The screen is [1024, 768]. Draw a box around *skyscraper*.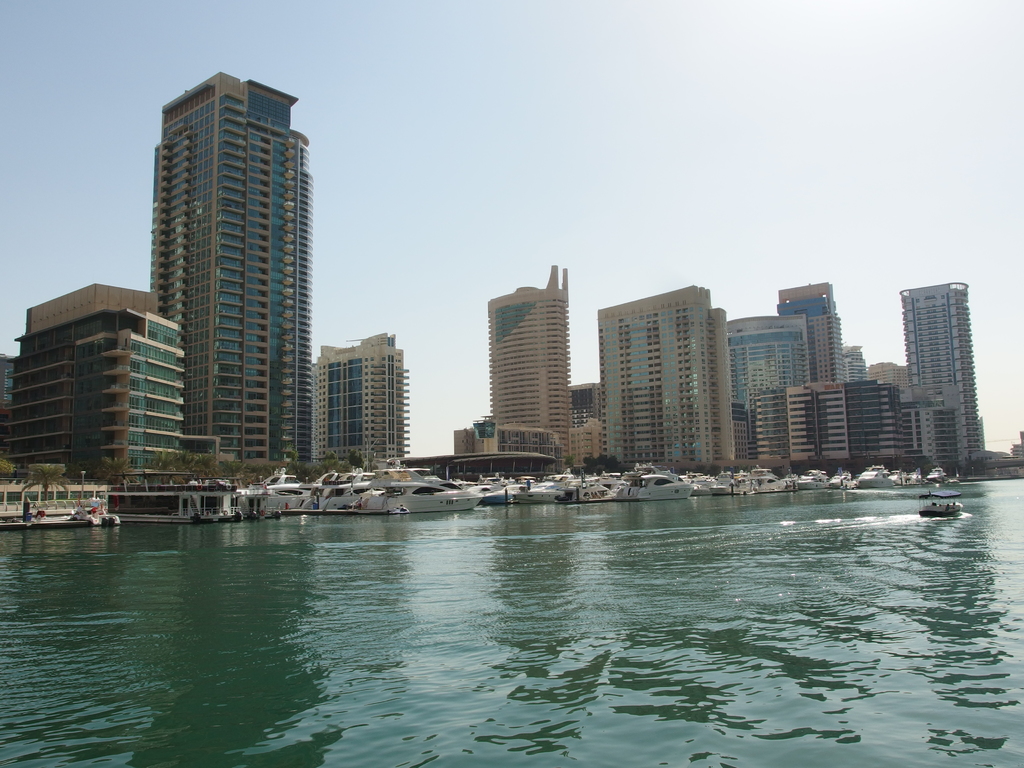
region(486, 259, 568, 465).
